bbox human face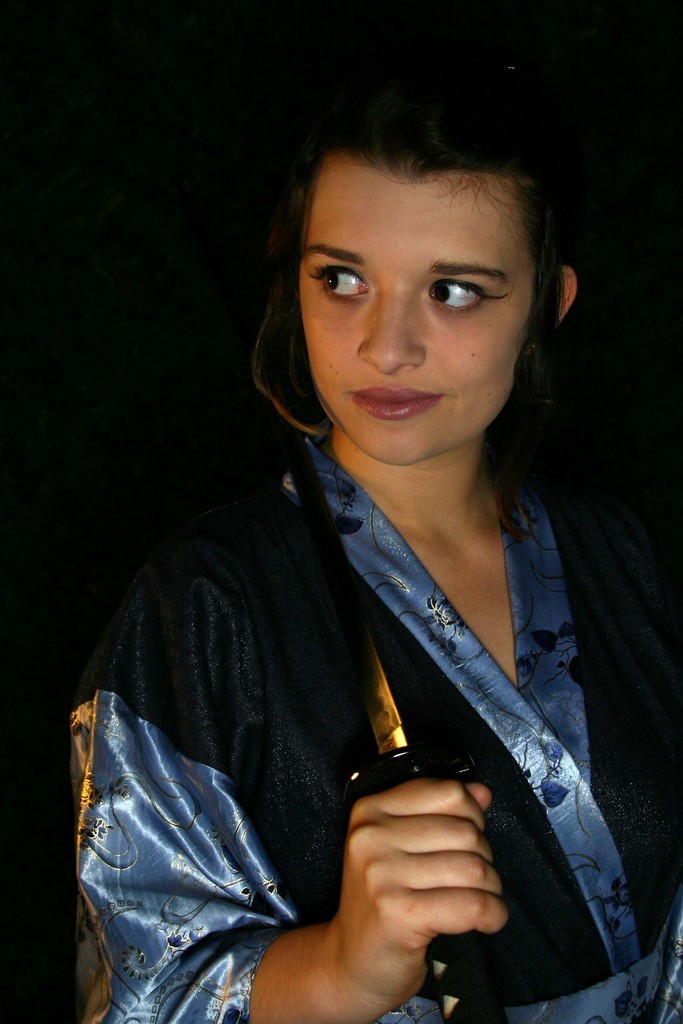
<box>300,155,536,465</box>
